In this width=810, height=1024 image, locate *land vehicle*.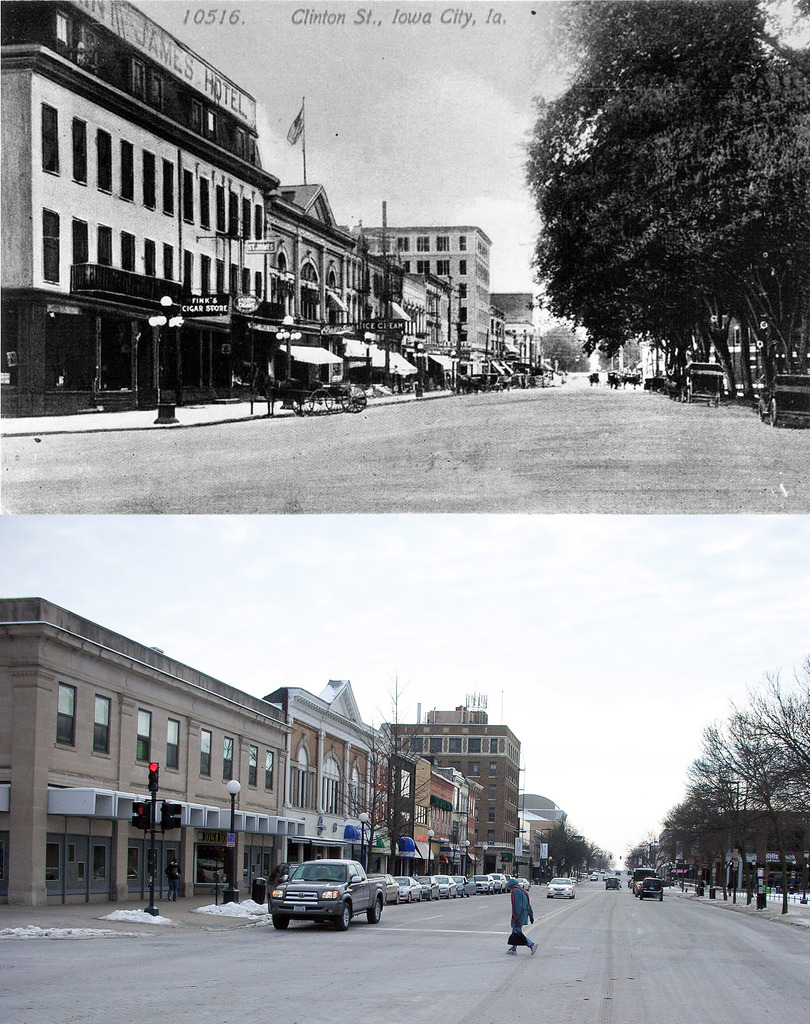
Bounding box: x1=610 y1=877 x2=619 y2=888.
